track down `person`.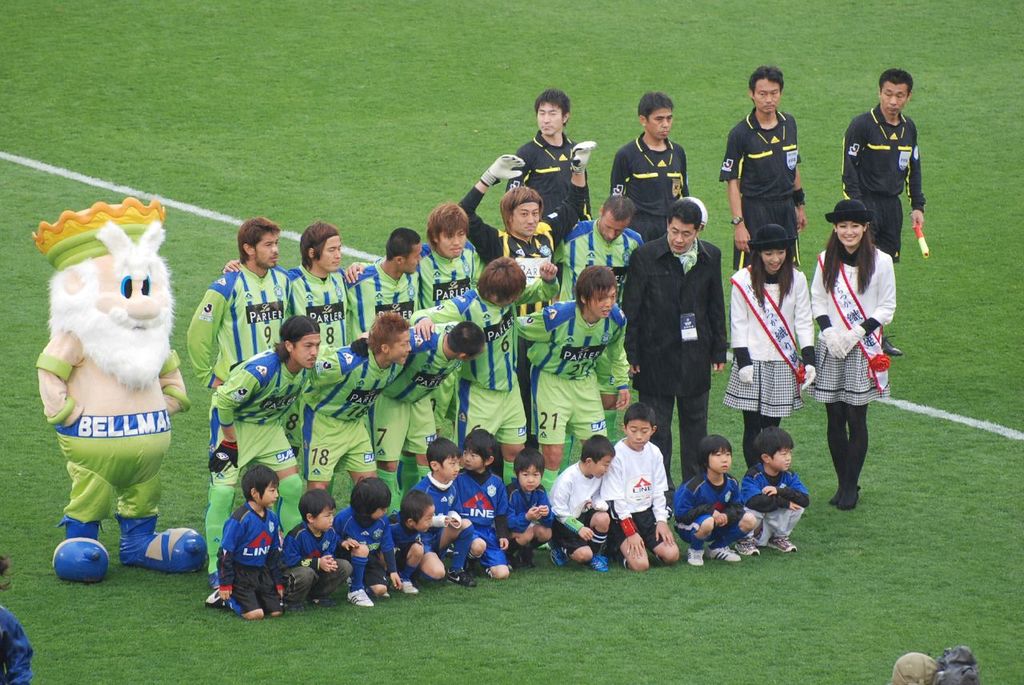
Tracked to left=388, top=487, right=435, bottom=589.
